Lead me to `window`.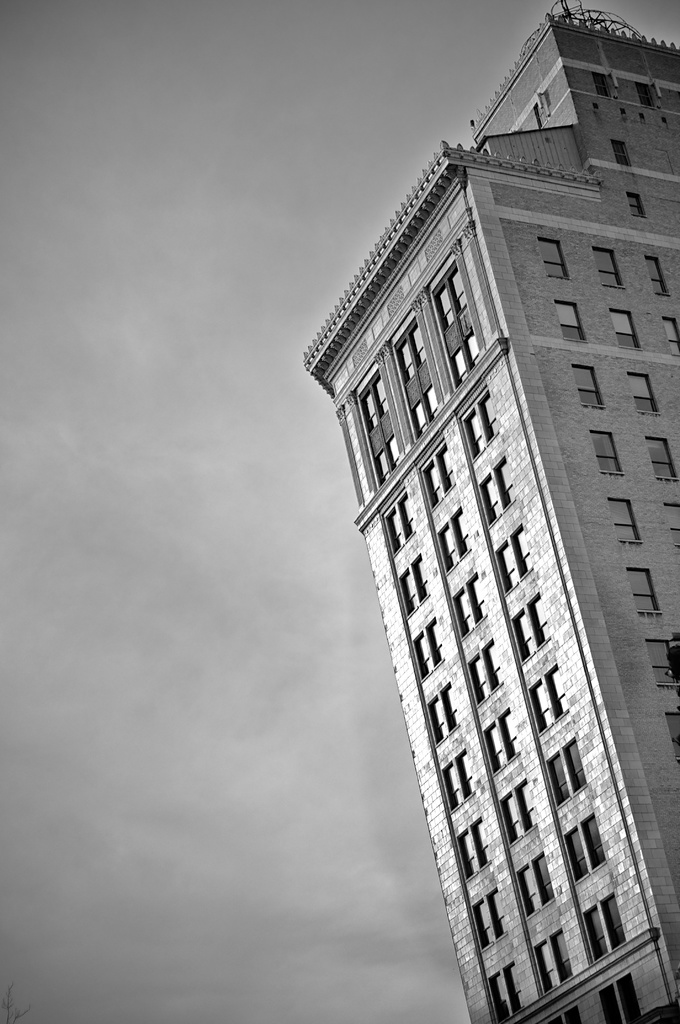
Lead to 553:297:588:342.
